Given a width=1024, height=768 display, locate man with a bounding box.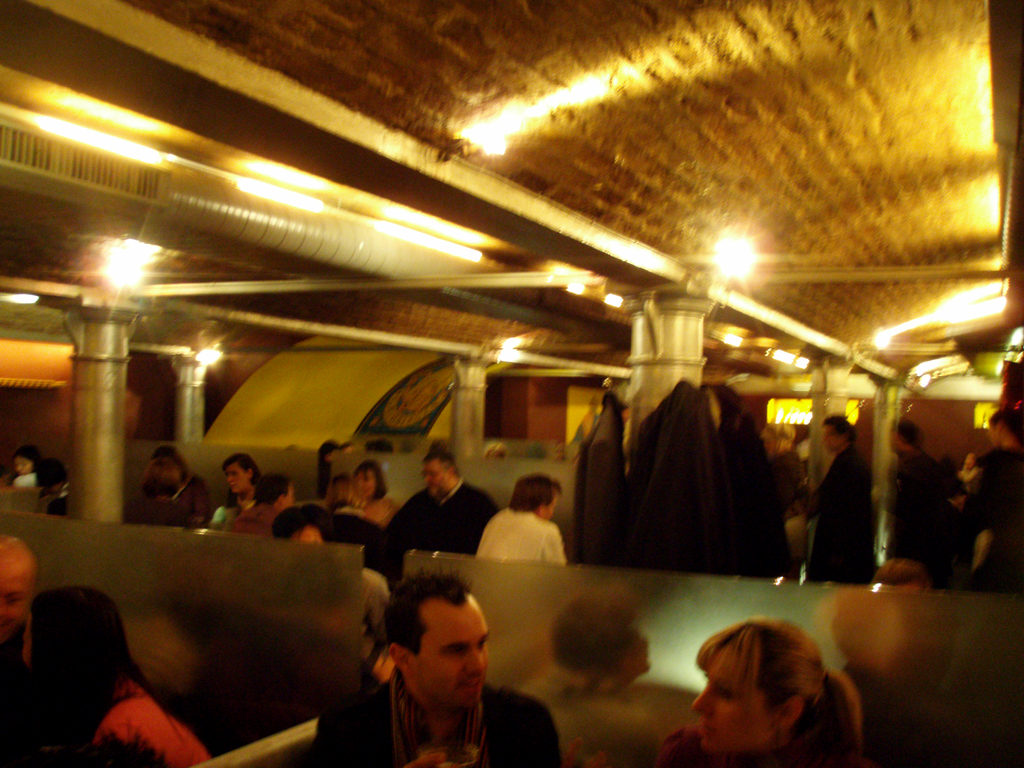
Located: region(882, 419, 969, 558).
